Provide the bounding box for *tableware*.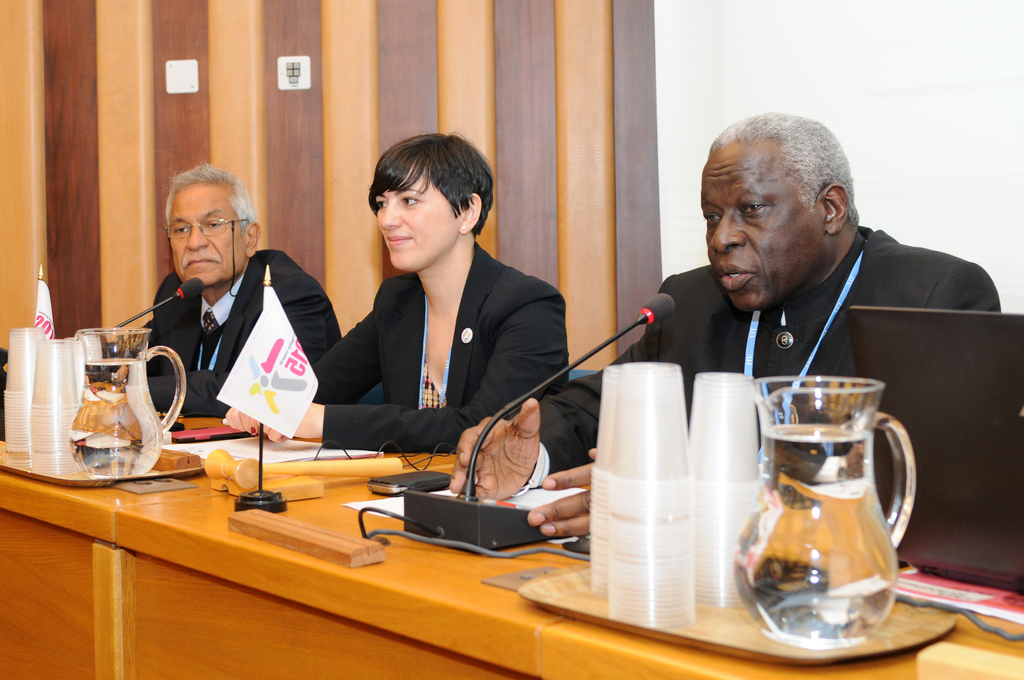
bbox(0, 446, 209, 486).
